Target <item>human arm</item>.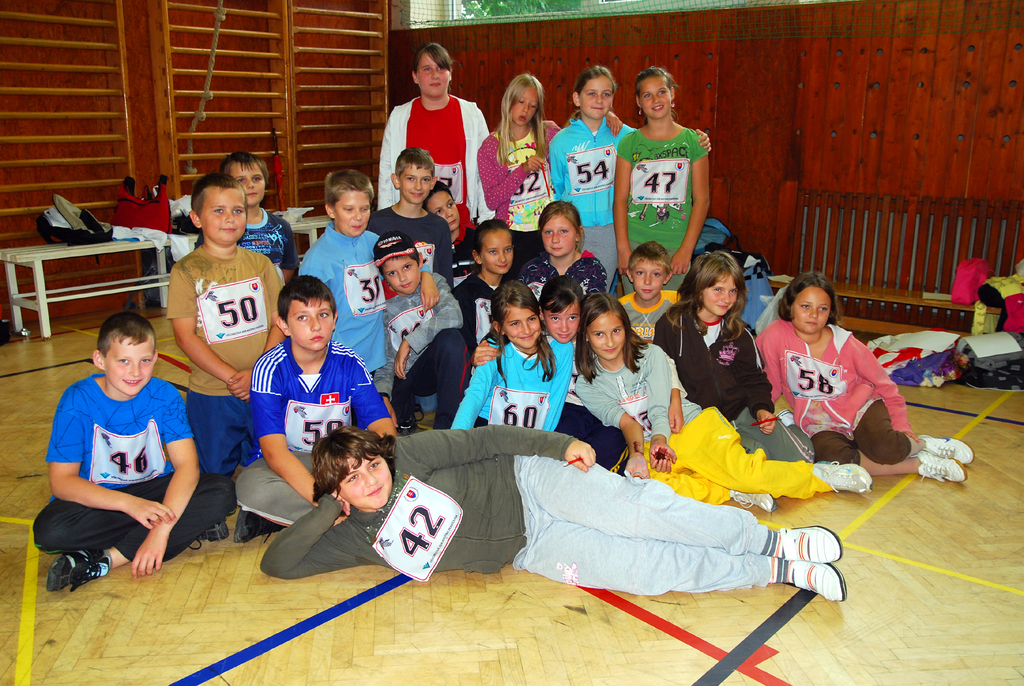
Target region: detection(474, 131, 543, 213).
